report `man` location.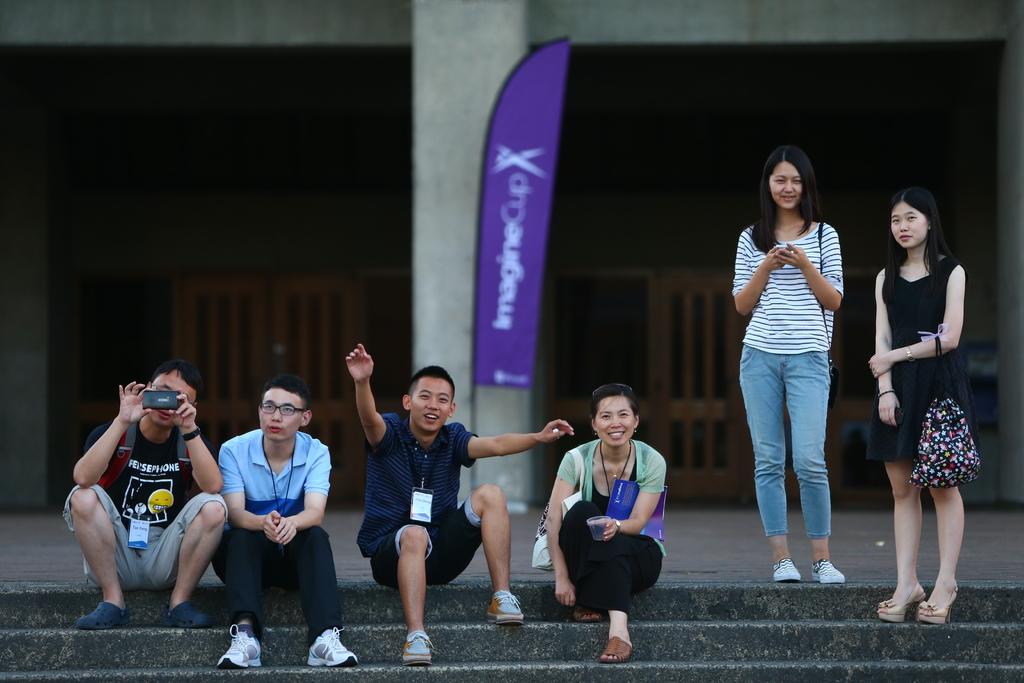
Report: (x1=64, y1=356, x2=237, y2=625).
